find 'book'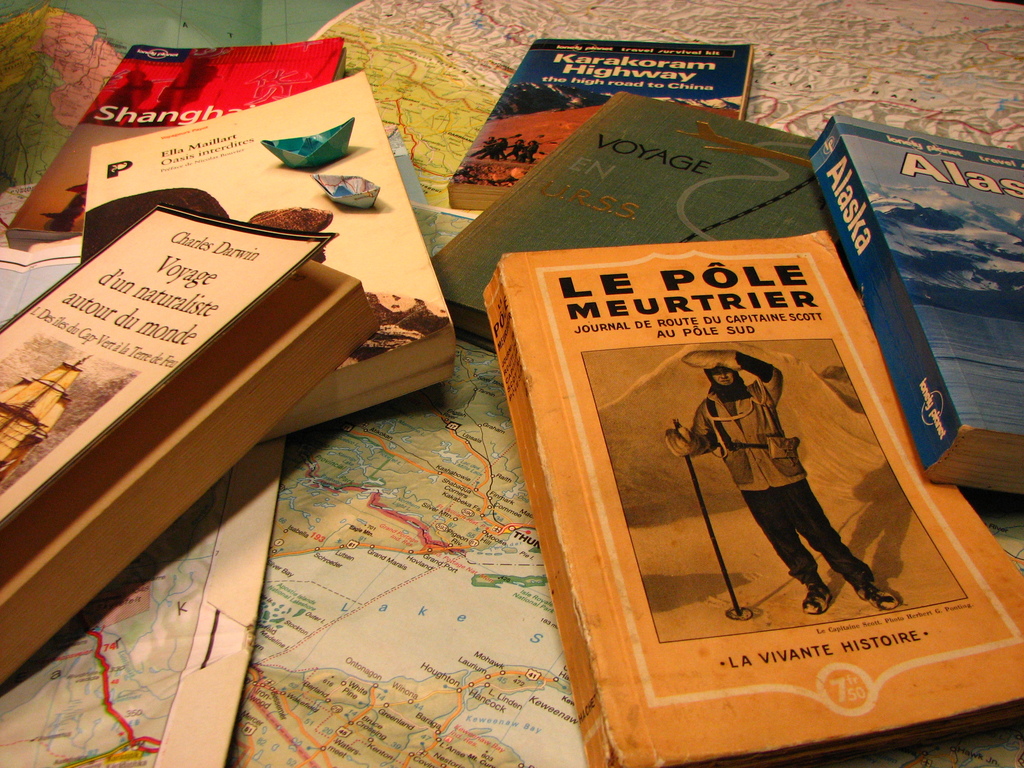
Rect(429, 86, 841, 349)
